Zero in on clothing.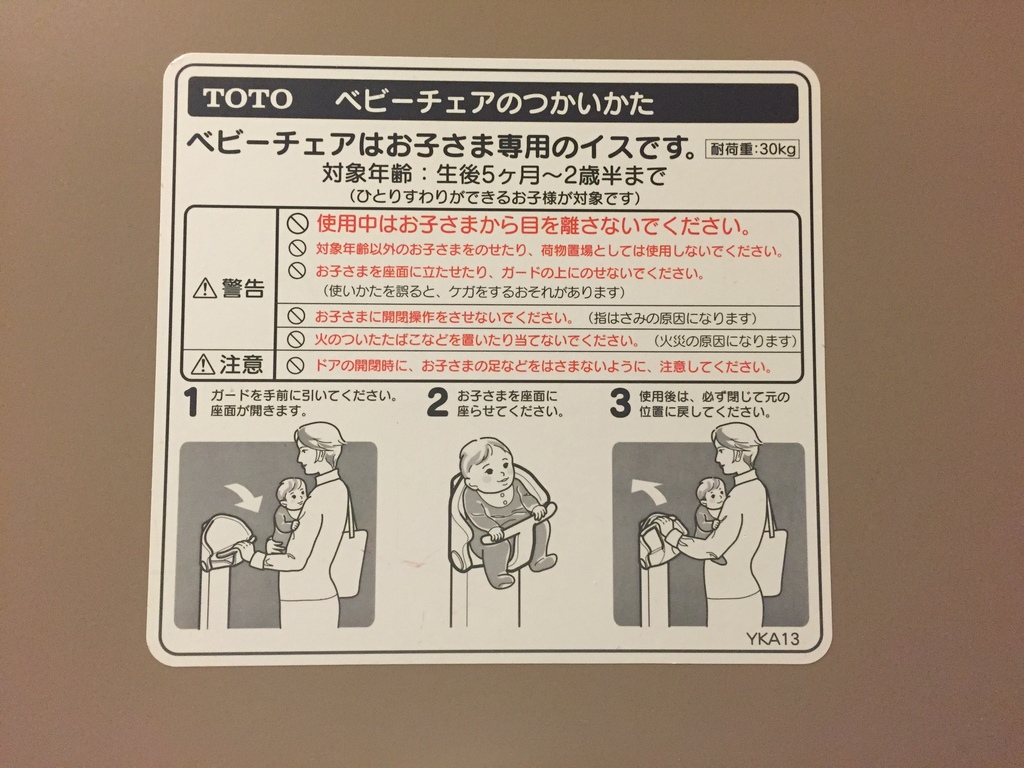
Zeroed in: (x1=248, y1=424, x2=365, y2=632).
